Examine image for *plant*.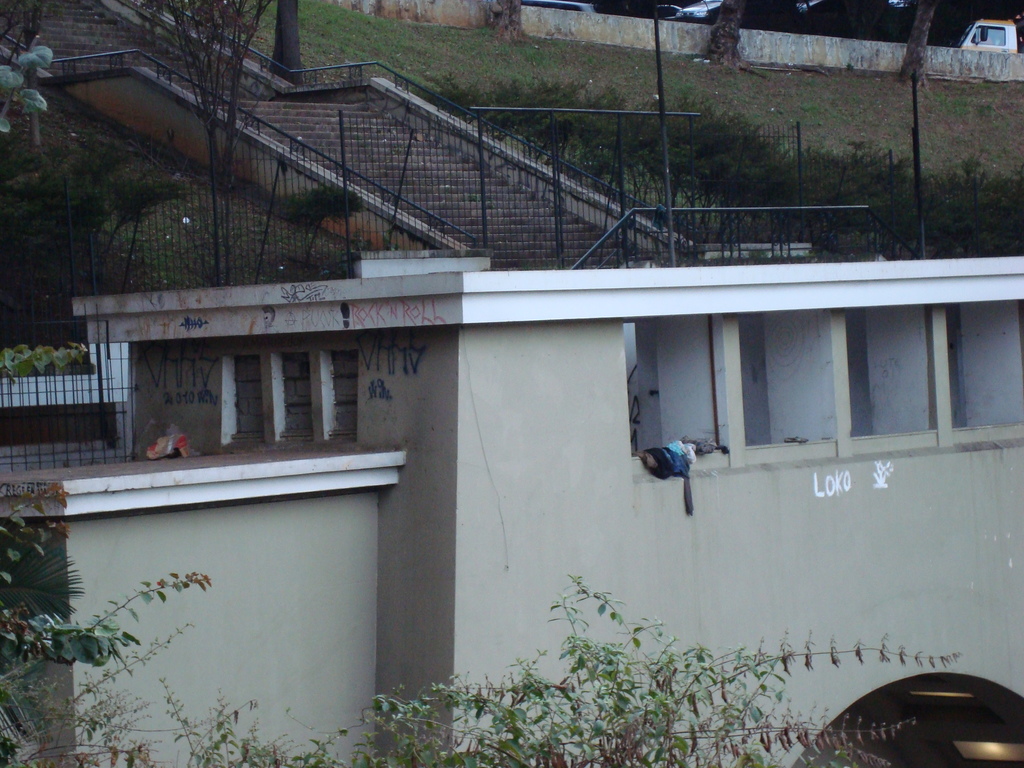
Examination result: bbox=[200, 0, 1014, 173].
